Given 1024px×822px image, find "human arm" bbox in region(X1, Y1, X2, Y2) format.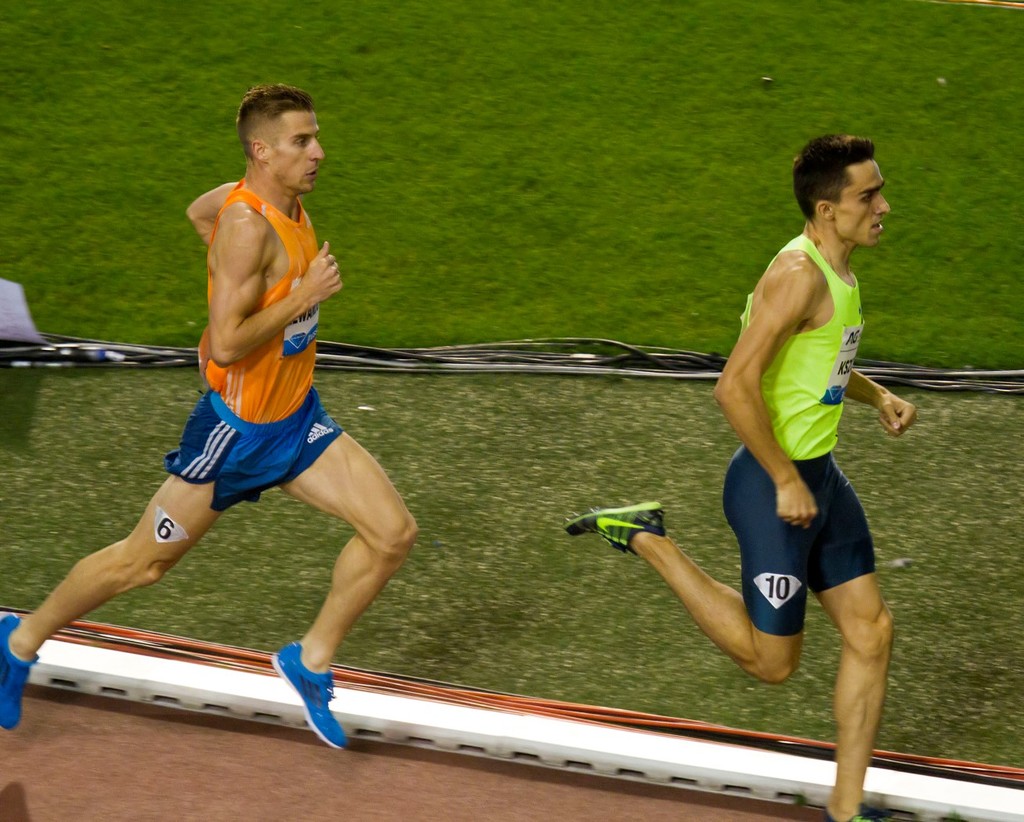
region(841, 361, 927, 442).
